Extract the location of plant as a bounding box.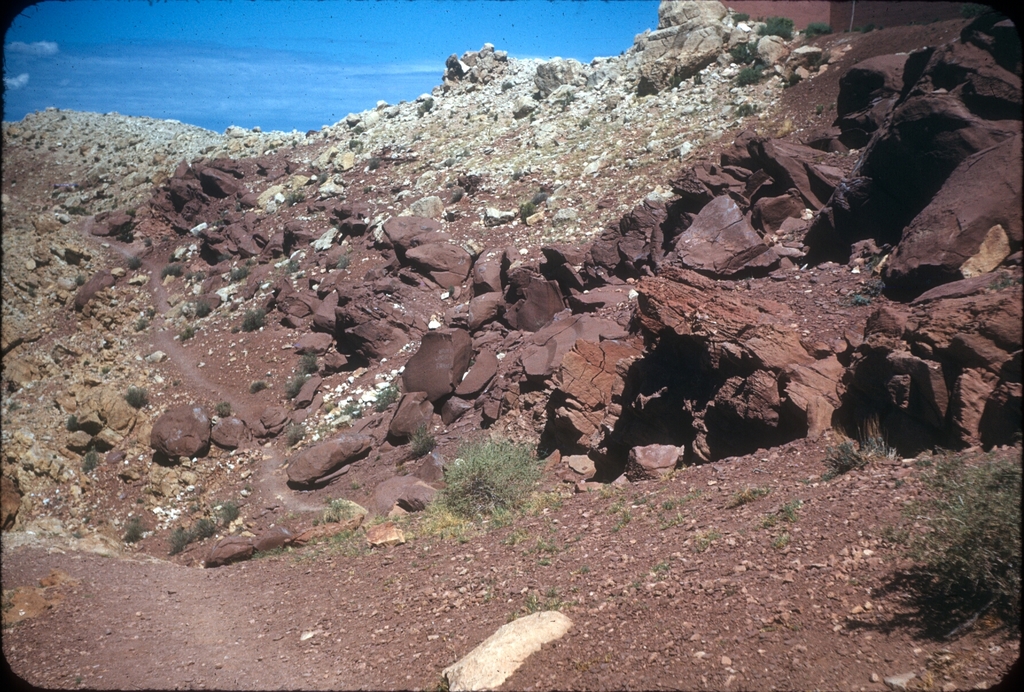
579, 234, 589, 251.
